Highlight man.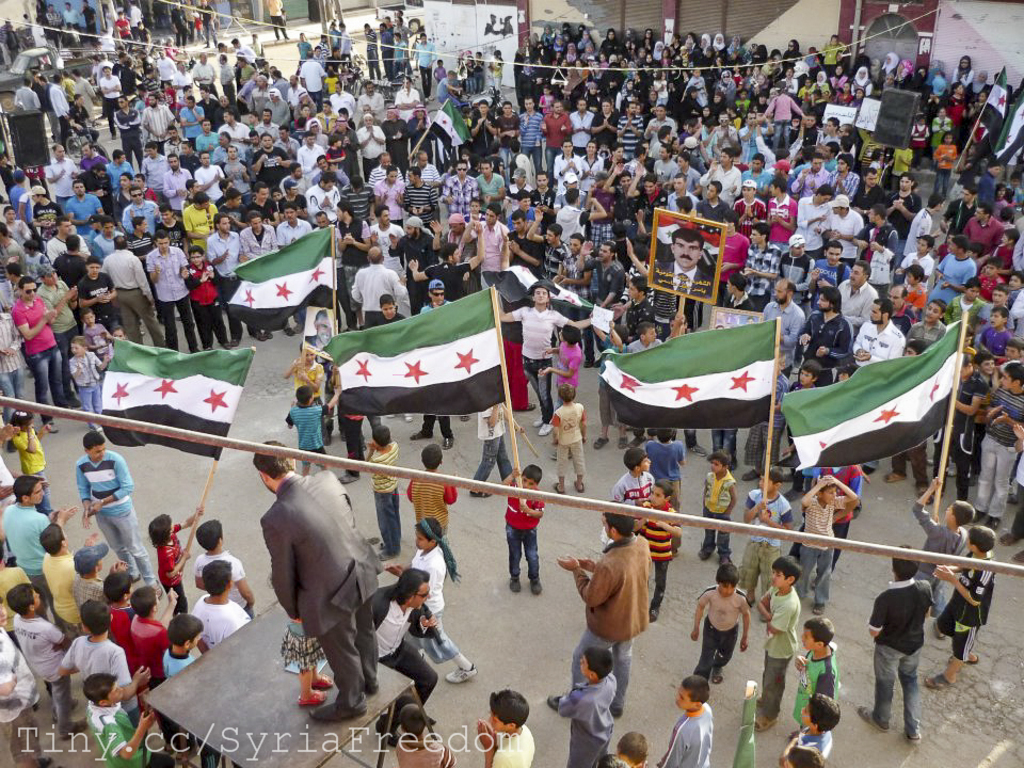
Highlighted region: (652, 225, 713, 302).
